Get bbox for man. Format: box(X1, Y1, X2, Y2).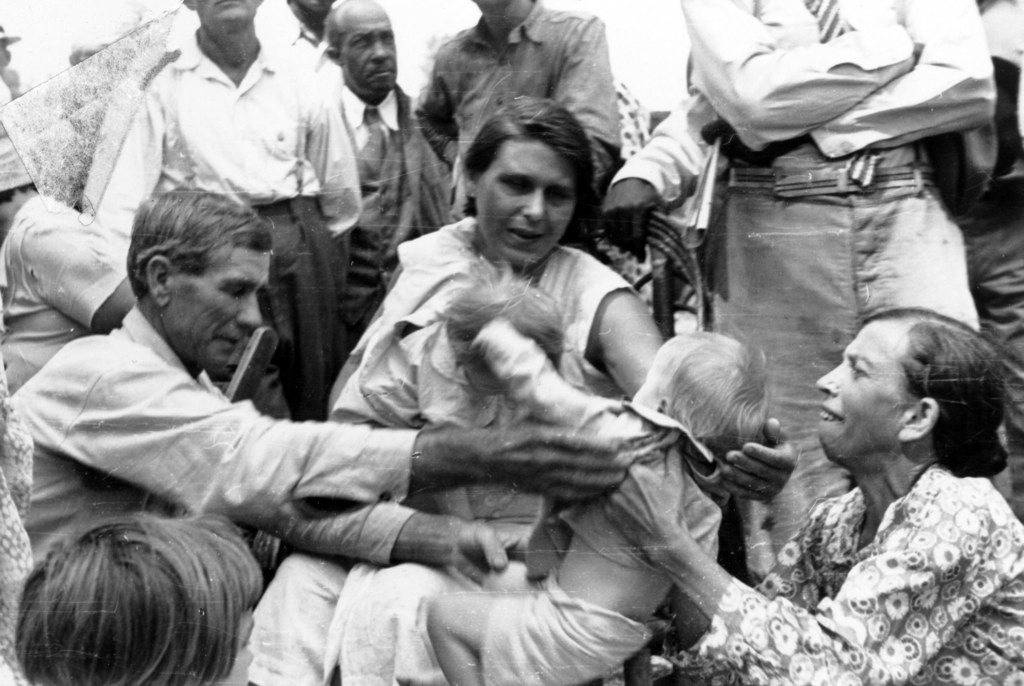
box(3, 179, 648, 579).
